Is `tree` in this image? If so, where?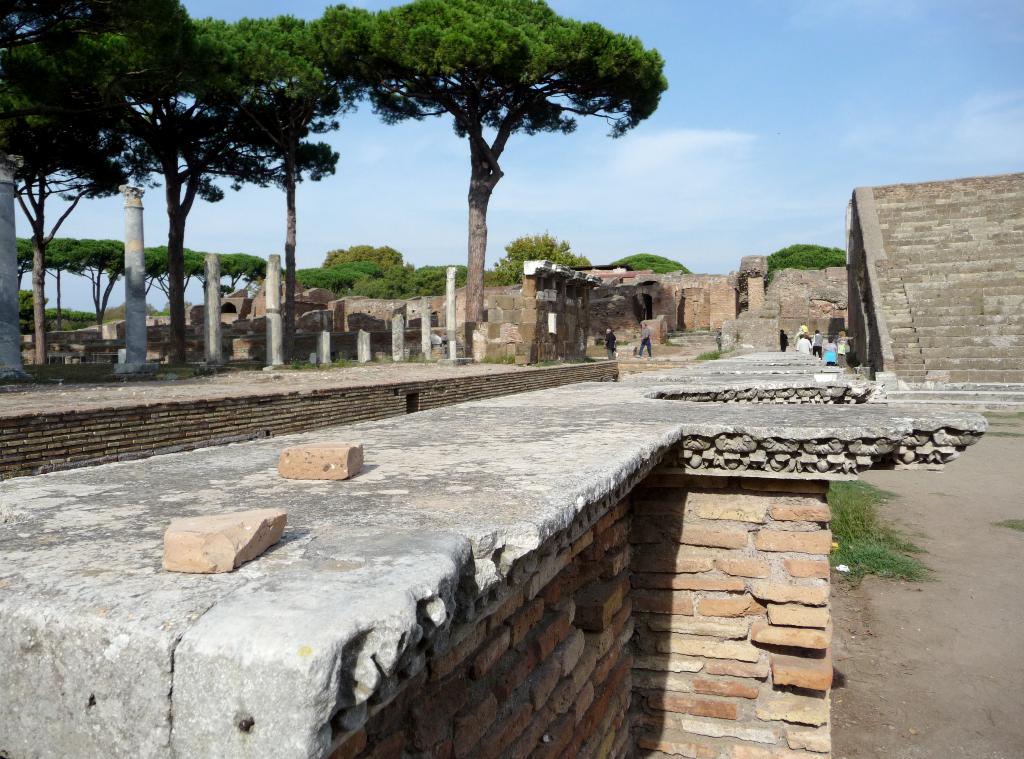
Yes, at crop(610, 254, 691, 275).
